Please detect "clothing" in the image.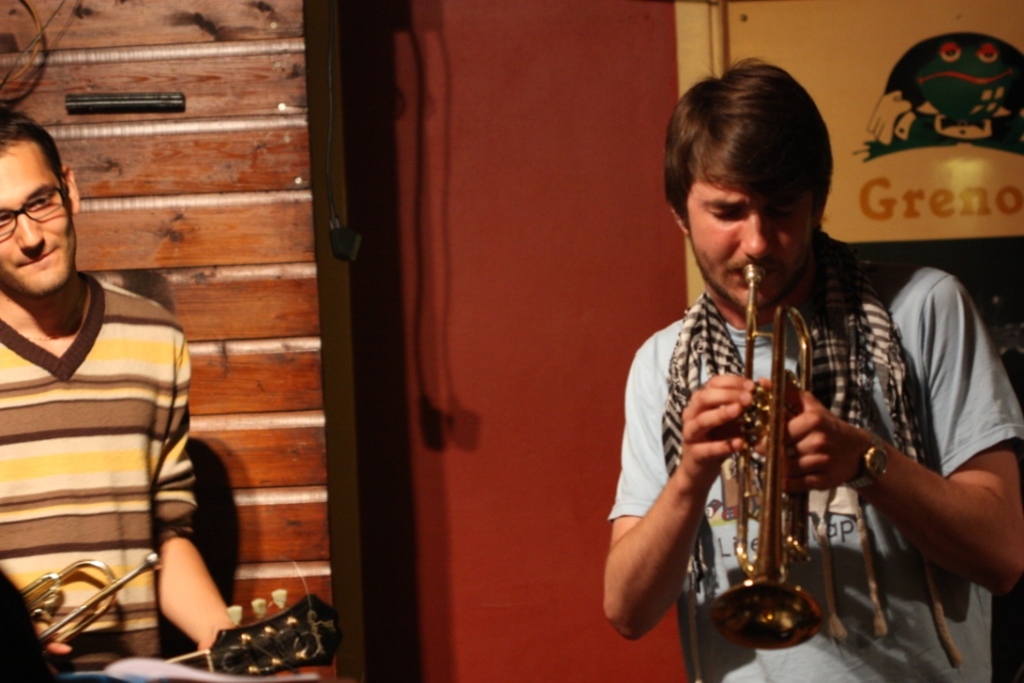
pyautogui.locateOnScreen(8, 193, 205, 682).
